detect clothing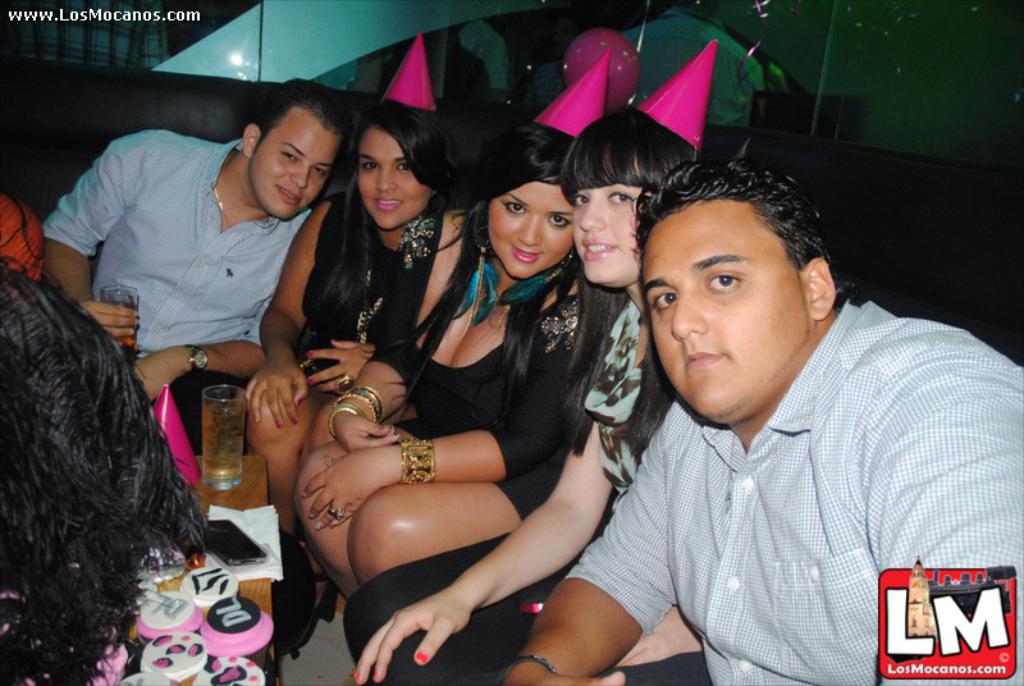
[332,504,557,685]
